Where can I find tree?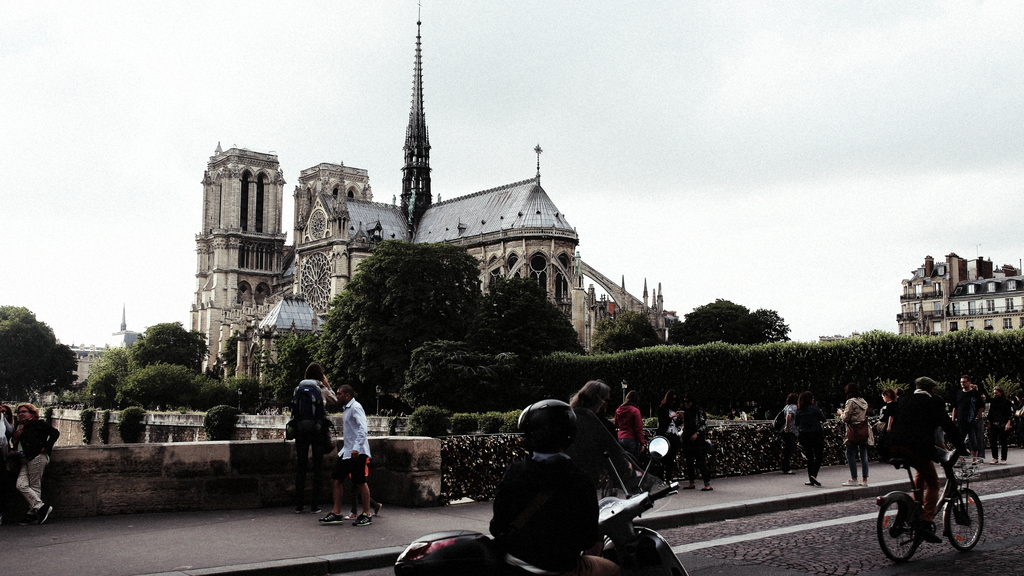
You can find it at <bbox>664, 295, 762, 347</bbox>.
